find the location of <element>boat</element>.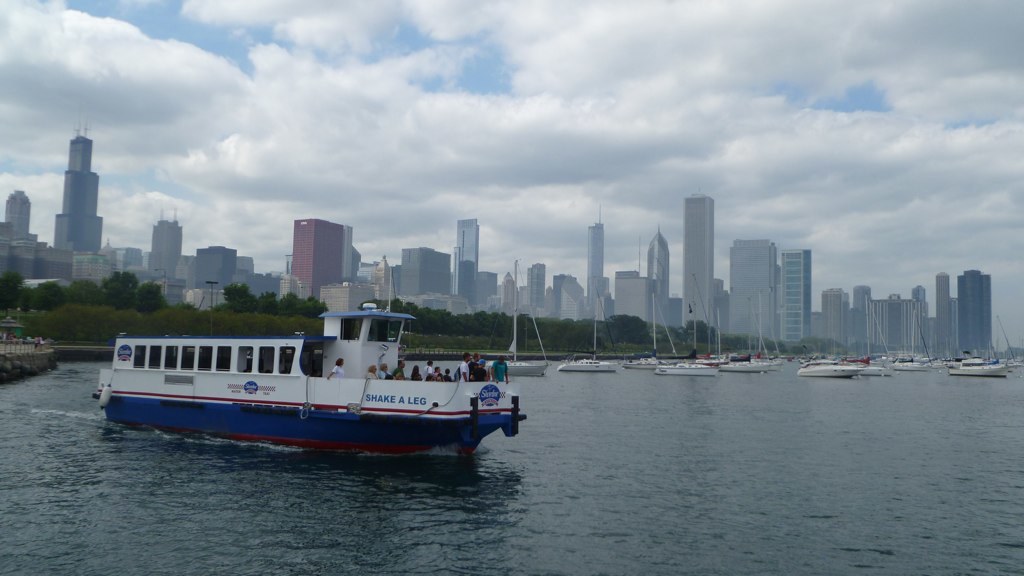
Location: box=[658, 358, 722, 379].
